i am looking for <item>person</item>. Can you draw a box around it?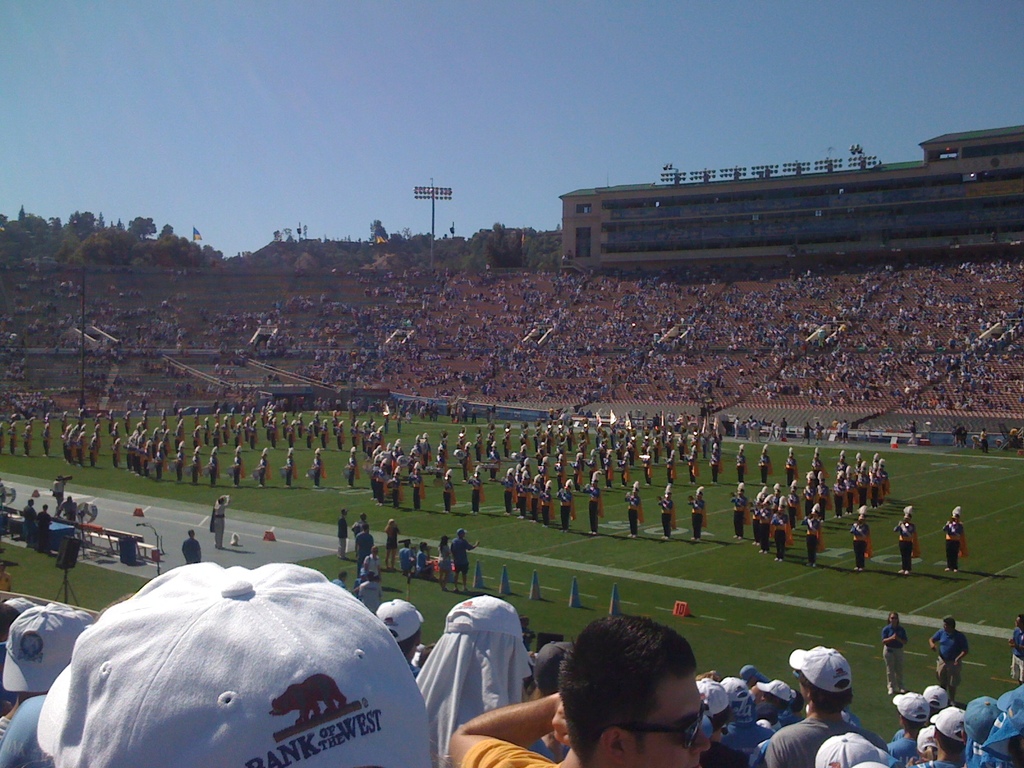
Sure, the bounding box is Rect(758, 444, 772, 488).
